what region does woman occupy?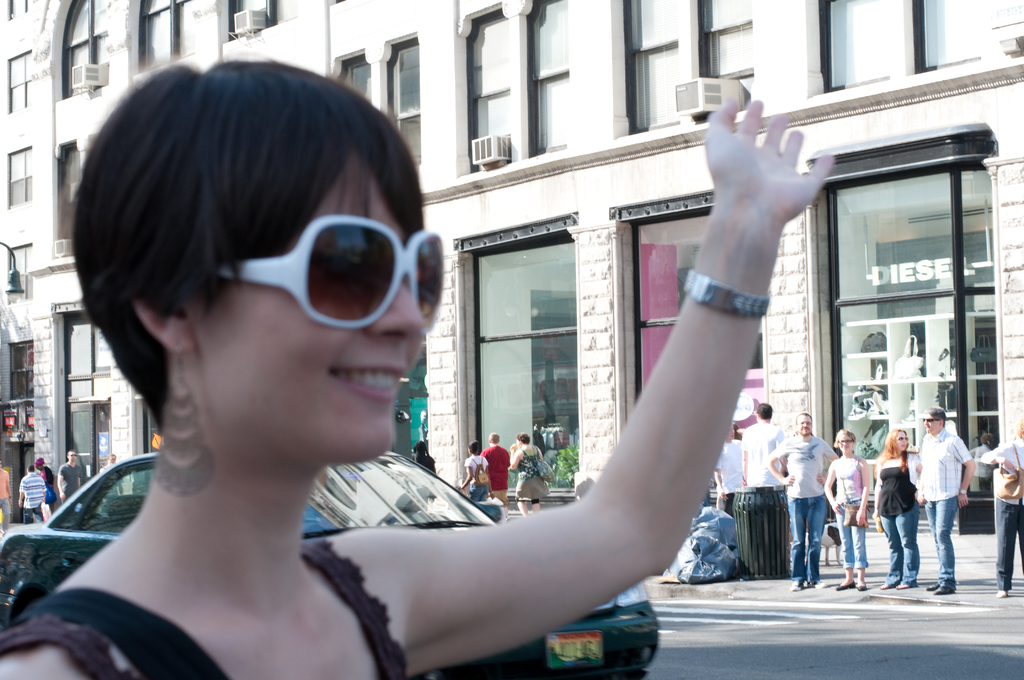
871/429/918/588.
